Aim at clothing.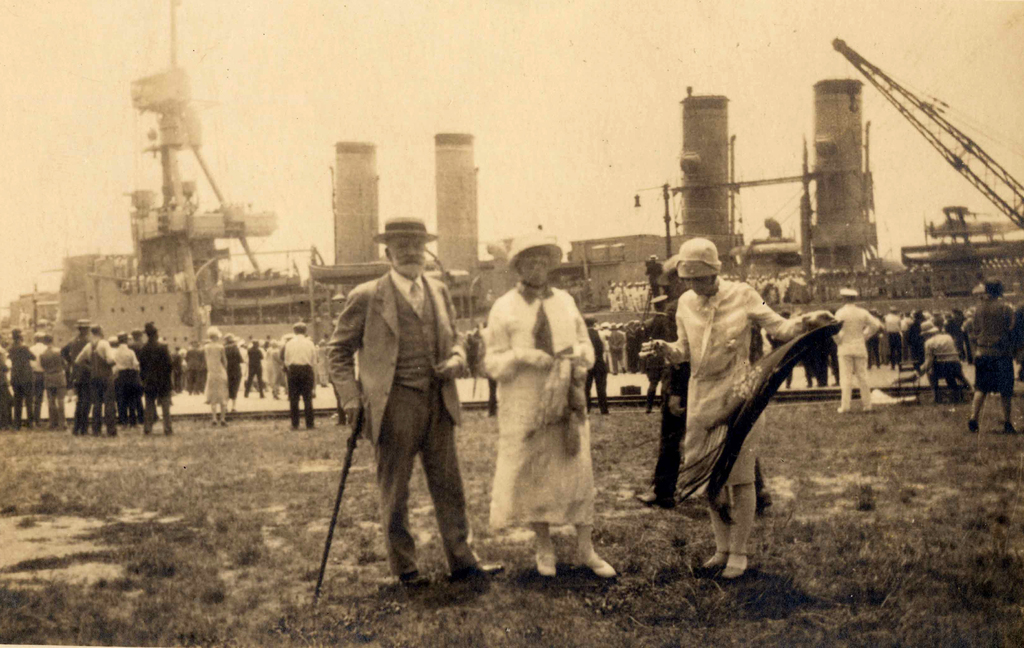
Aimed at <box>656,232,840,560</box>.
